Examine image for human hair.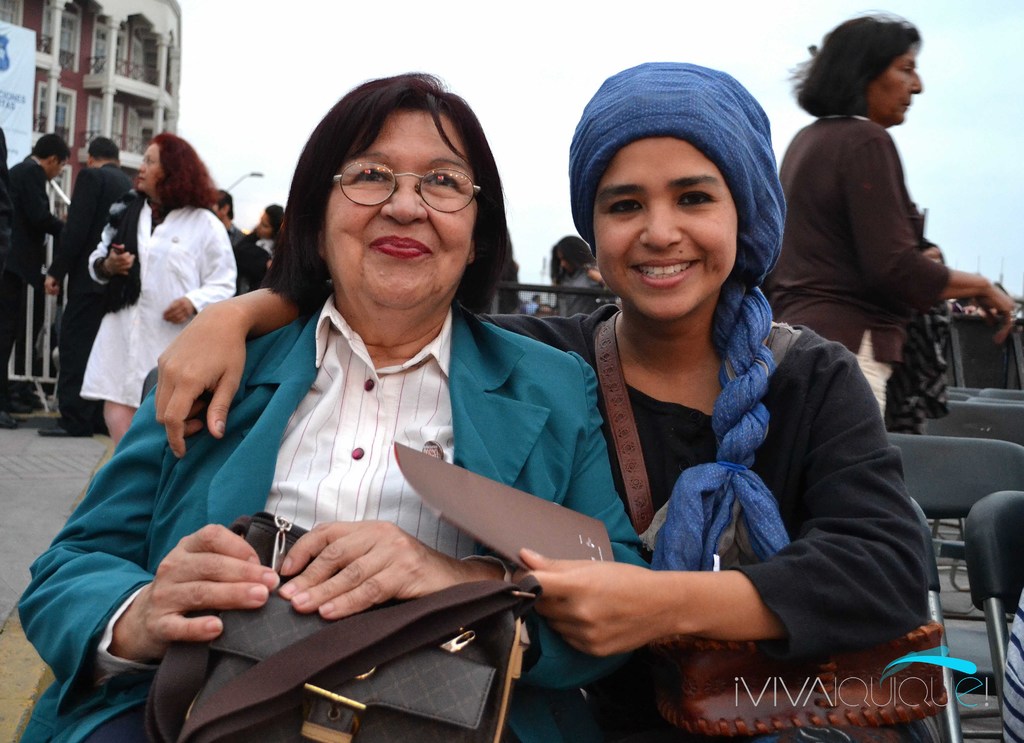
Examination result: l=260, t=82, r=518, b=359.
